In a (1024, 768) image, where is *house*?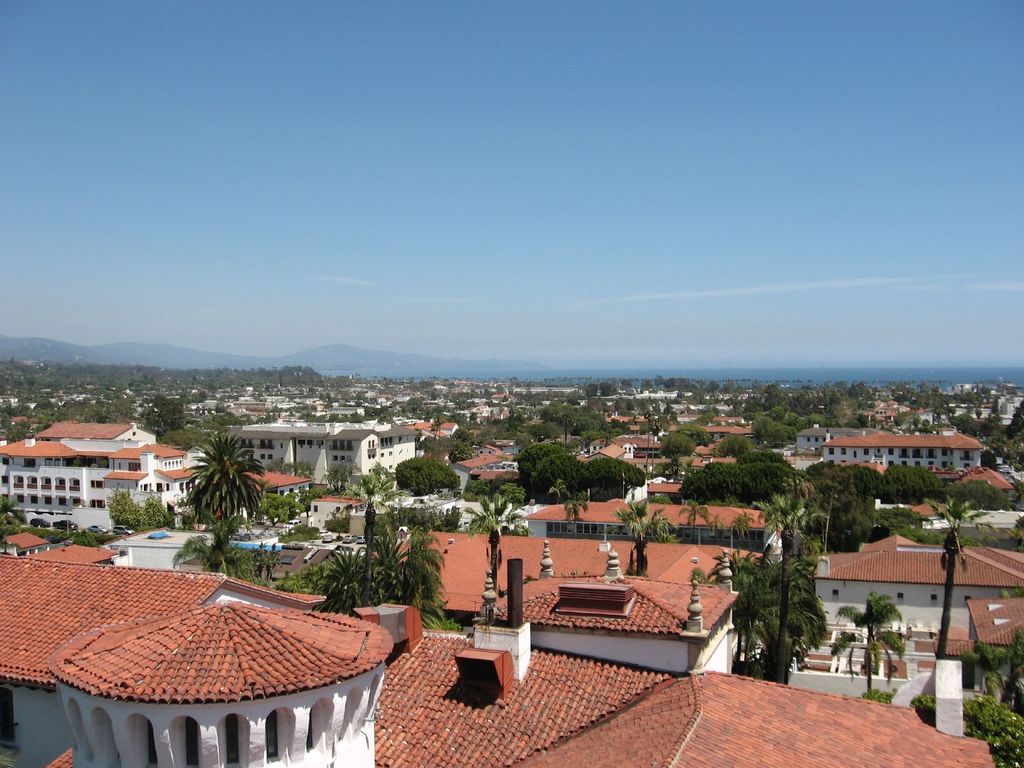
{"left": 699, "top": 410, "right": 757, "bottom": 442}.
